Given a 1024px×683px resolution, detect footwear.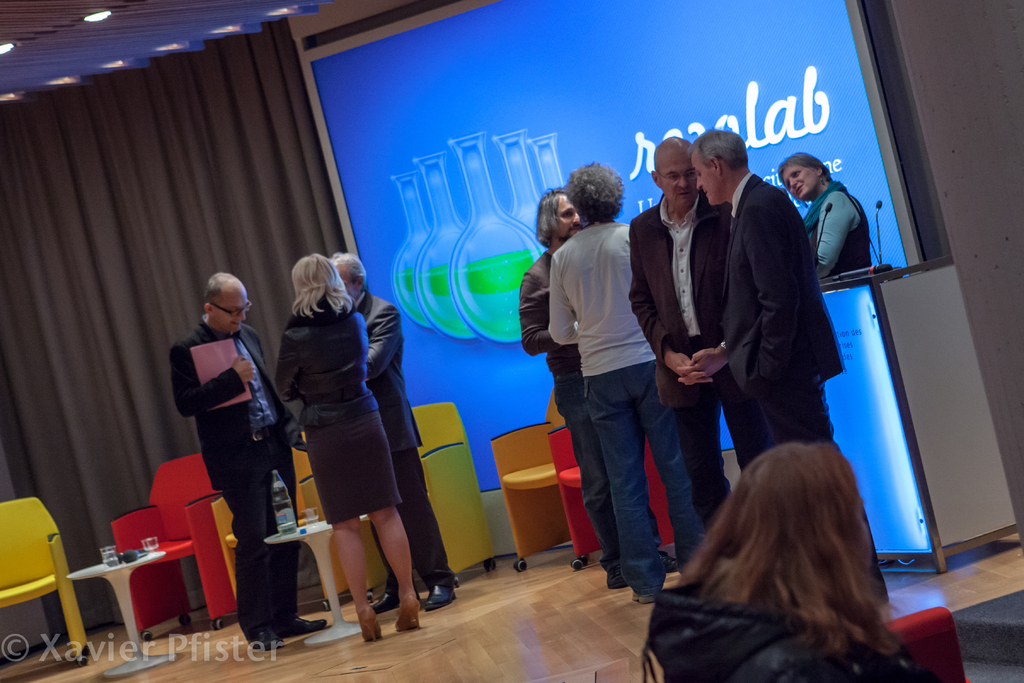
276, 611, 323, 635.
